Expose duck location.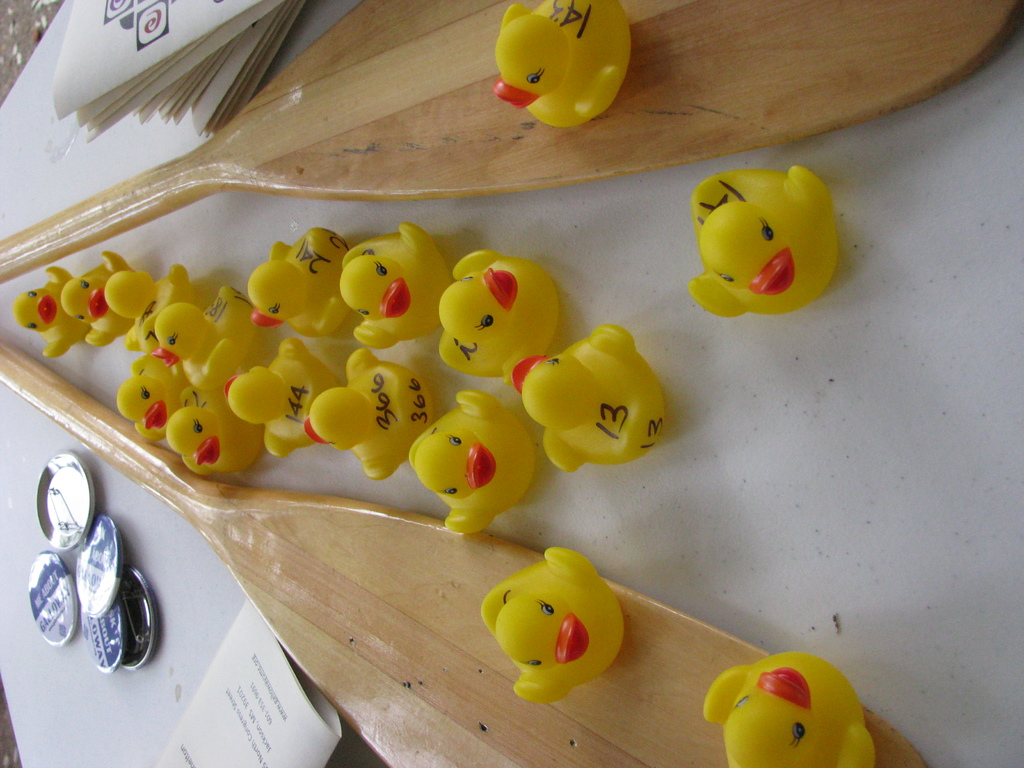
Exposed at locate(700, 648, 879, 767).
